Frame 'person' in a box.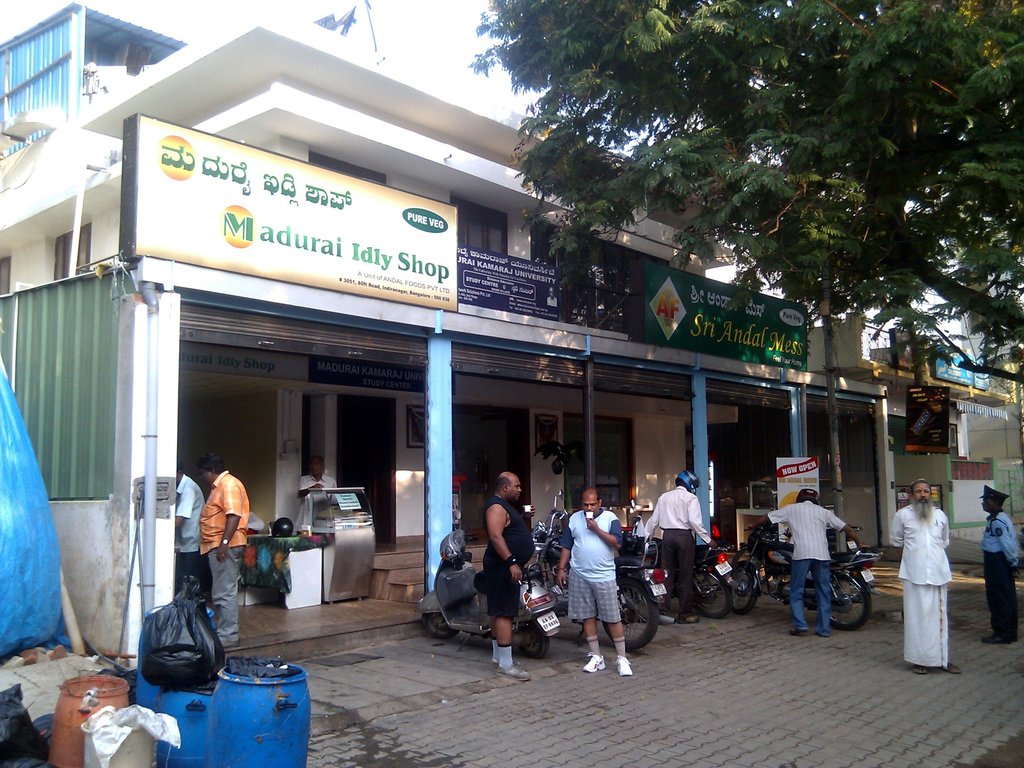
Rect(296, 457, 338, 503).
